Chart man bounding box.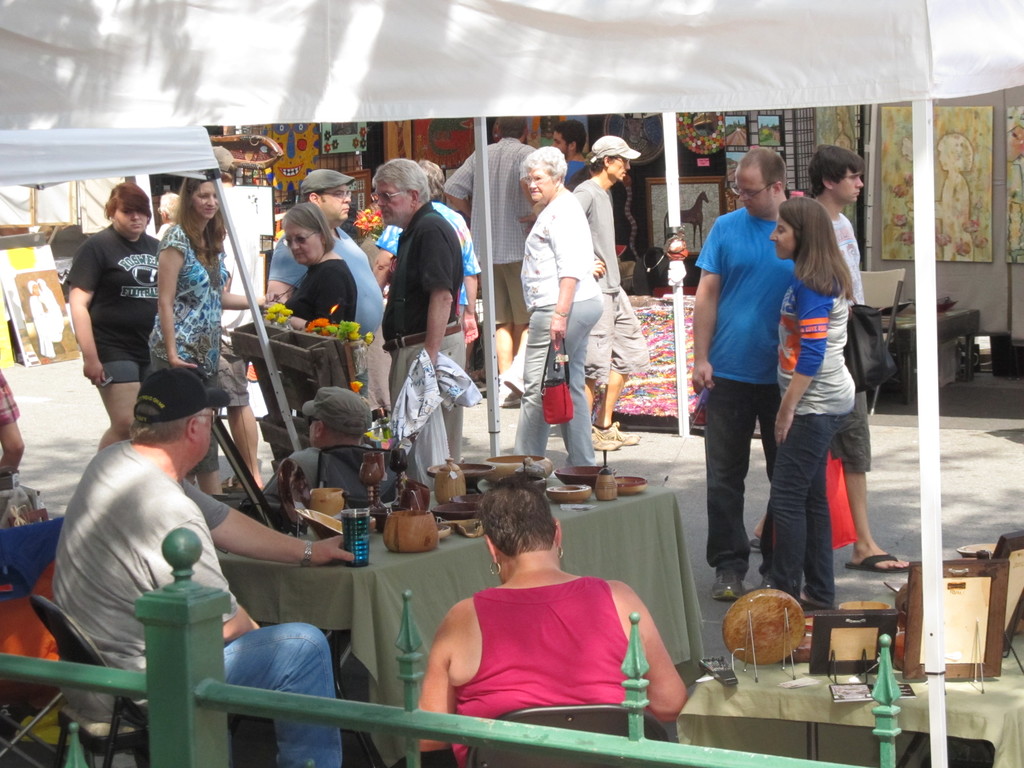
Charted: (left=204, top=142, right=263, bottom=491).
